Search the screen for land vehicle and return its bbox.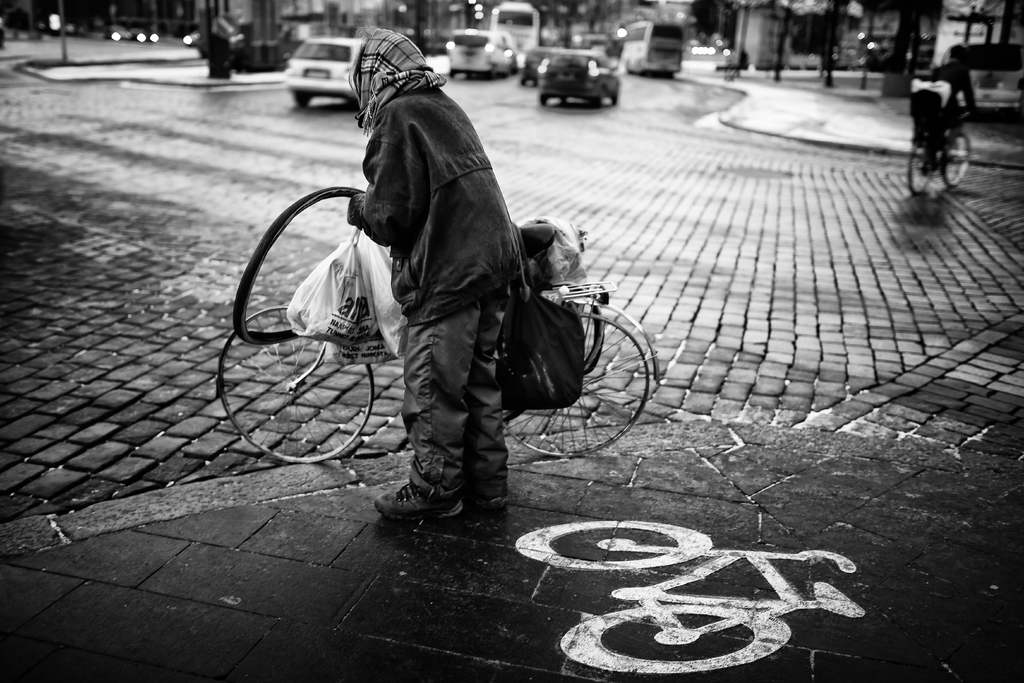
Found: bbox=[489, 0, 543, 58].
